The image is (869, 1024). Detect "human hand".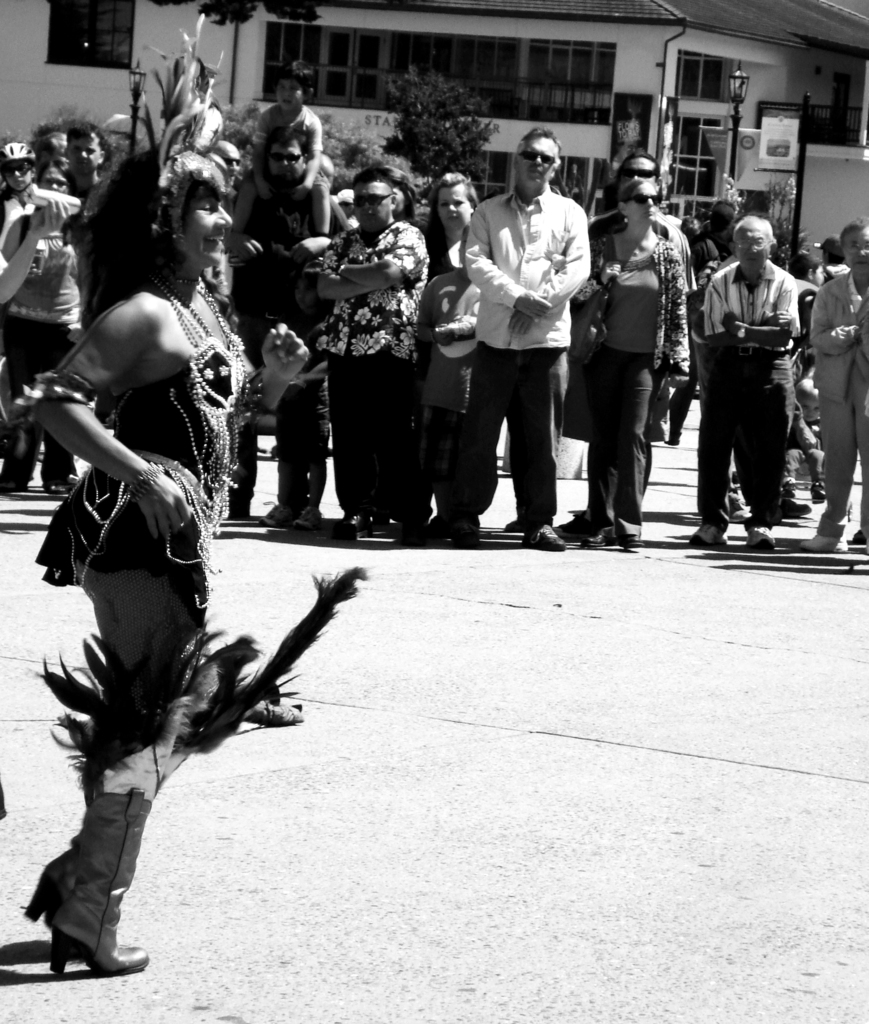
Detection: 791/400/805/423.
